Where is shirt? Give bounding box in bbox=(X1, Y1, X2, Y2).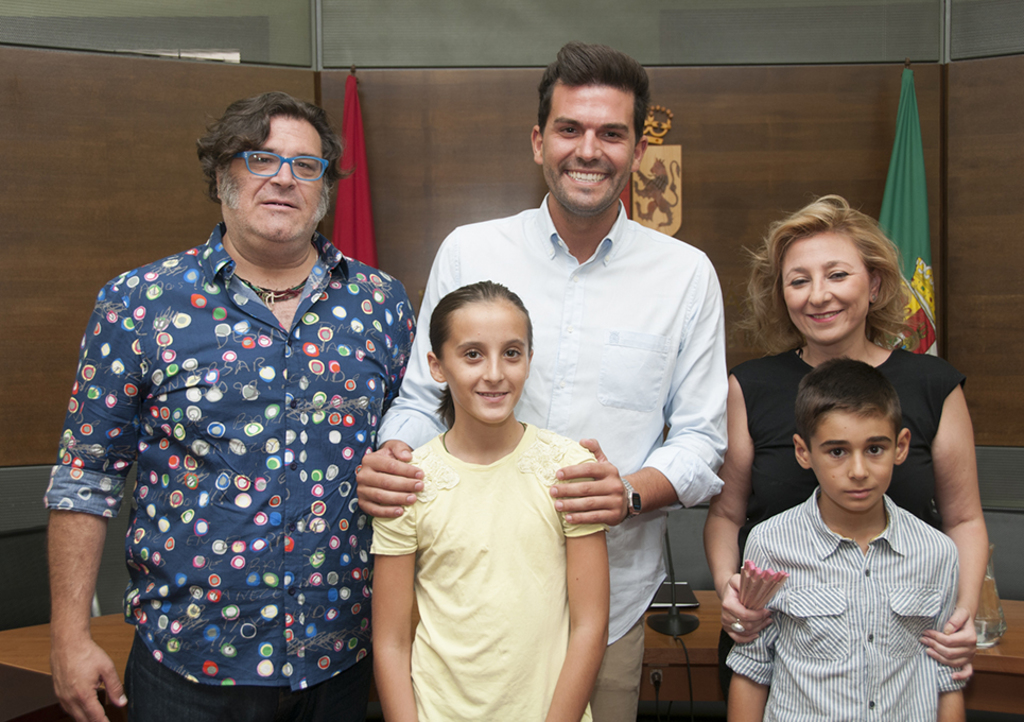
bbox=(371, 199, 732, 644).
